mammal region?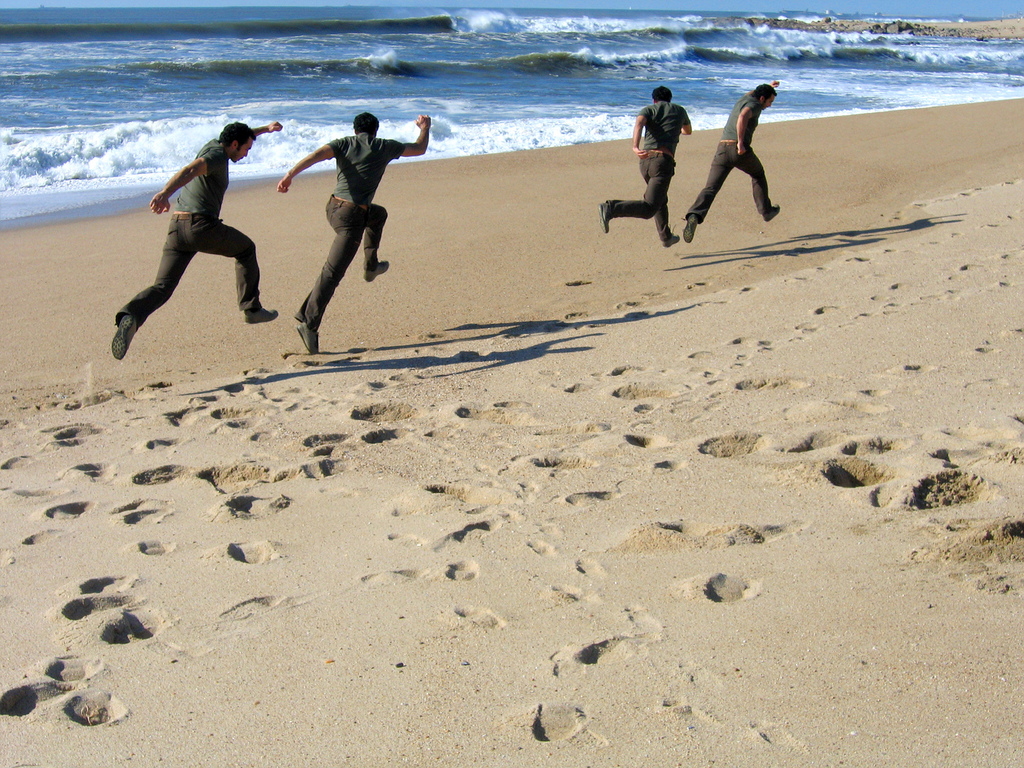
bbox=(276, 109, 434, 356)
